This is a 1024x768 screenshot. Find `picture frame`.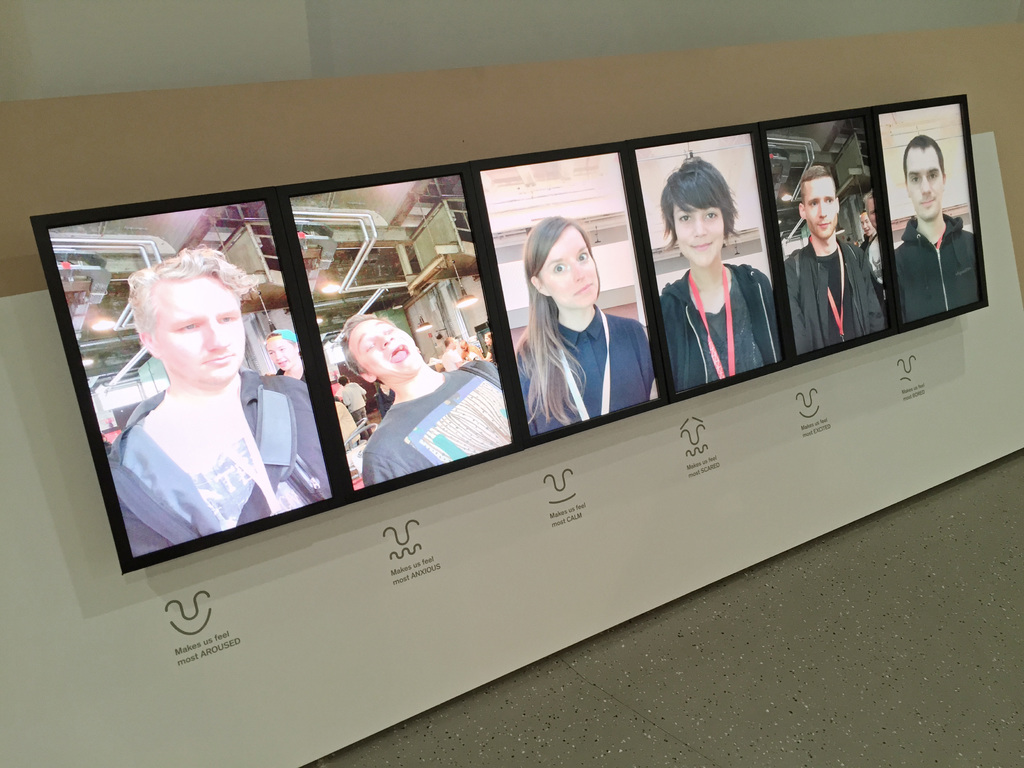
Bounding box: <region>275, 163, 524, 501</region>.
